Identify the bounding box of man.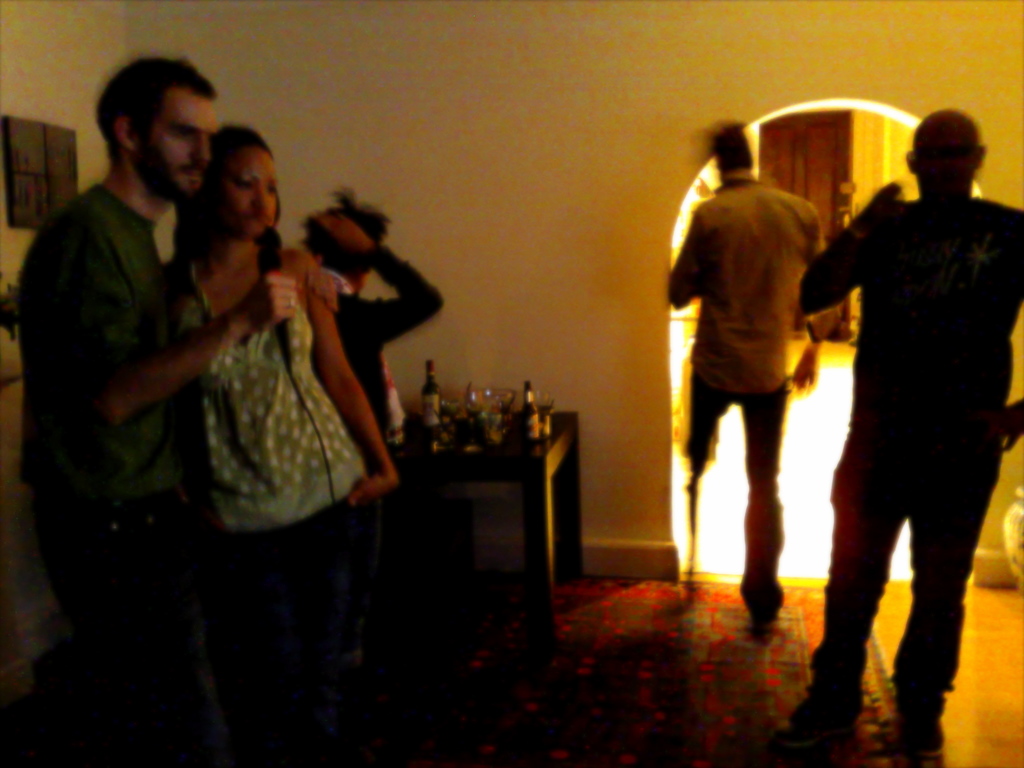
[17, 57, 294, 767].
